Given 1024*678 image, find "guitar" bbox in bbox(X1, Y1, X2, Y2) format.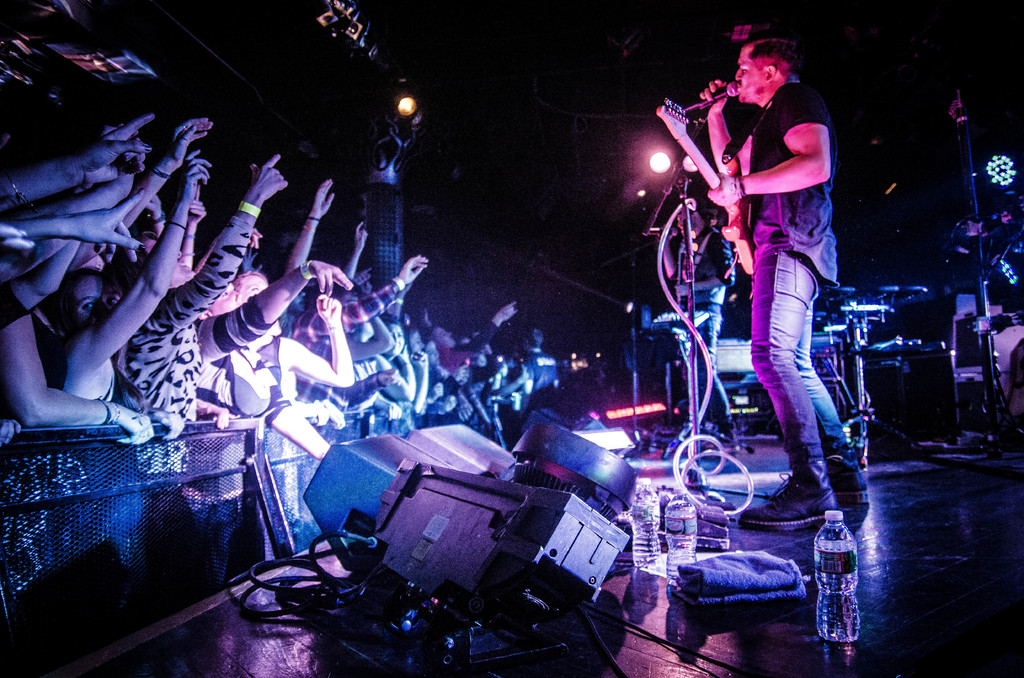
bbox(653, 95, 756, 273).
